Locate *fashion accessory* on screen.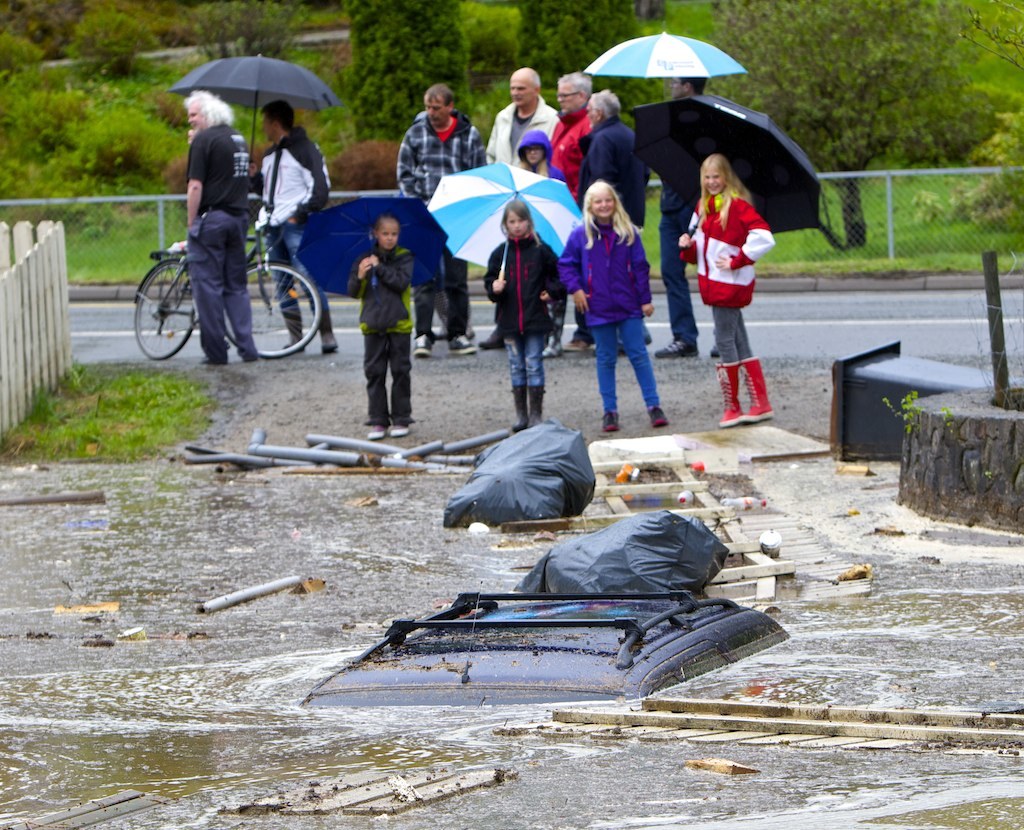
On screen at (367, 426, 384, 437).
